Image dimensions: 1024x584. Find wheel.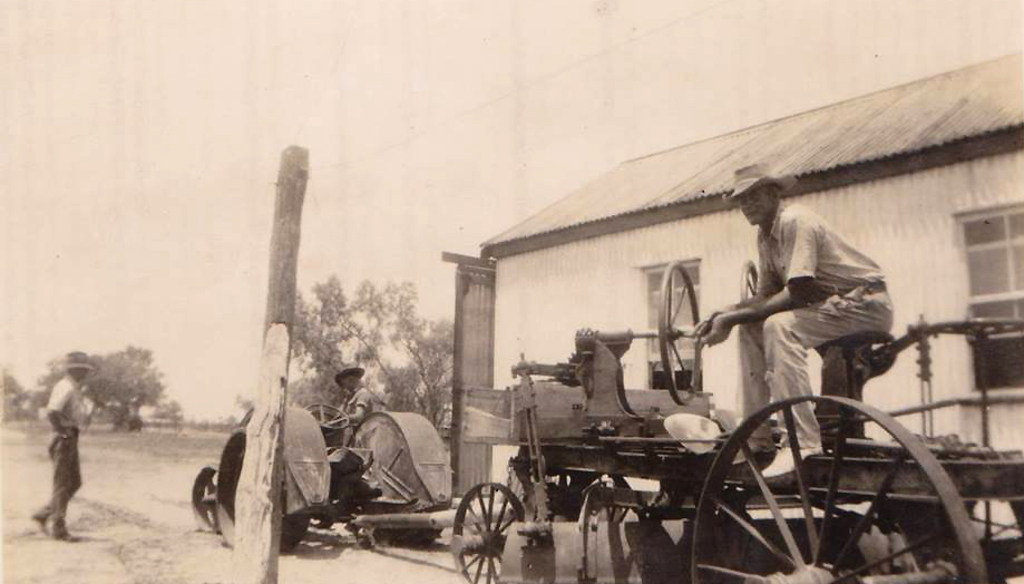
locate(456, 490, 515, 572).
